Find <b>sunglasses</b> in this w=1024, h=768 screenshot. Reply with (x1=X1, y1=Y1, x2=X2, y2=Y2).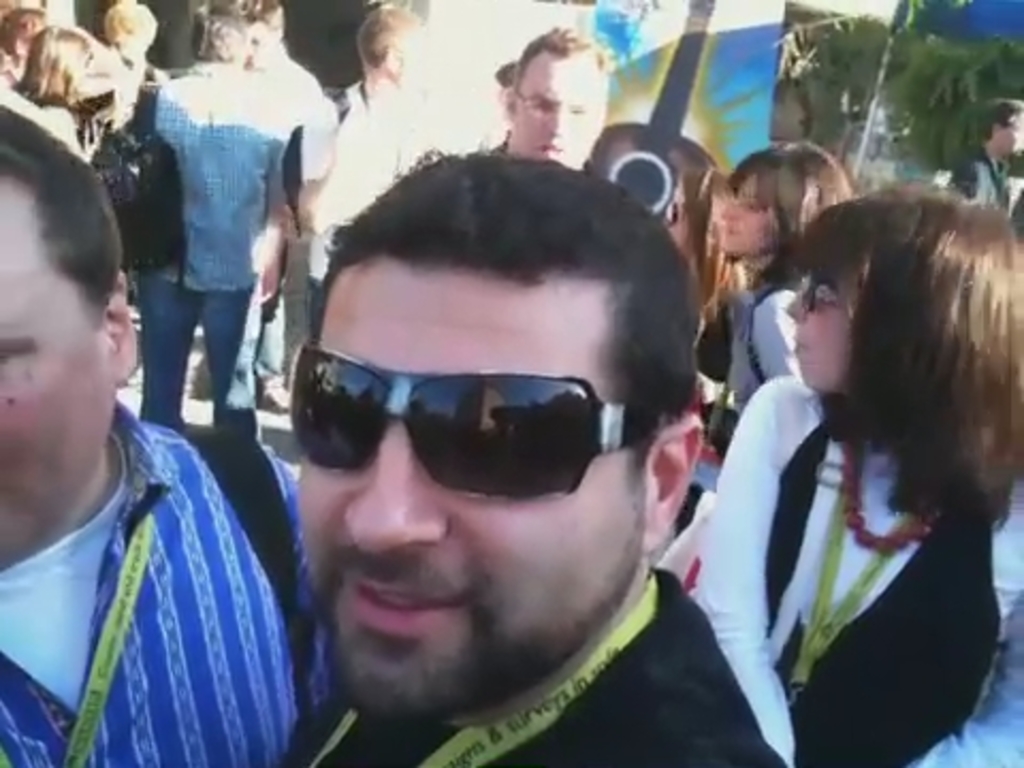
(x1=796, y1=269, x2=843, y2=311).
